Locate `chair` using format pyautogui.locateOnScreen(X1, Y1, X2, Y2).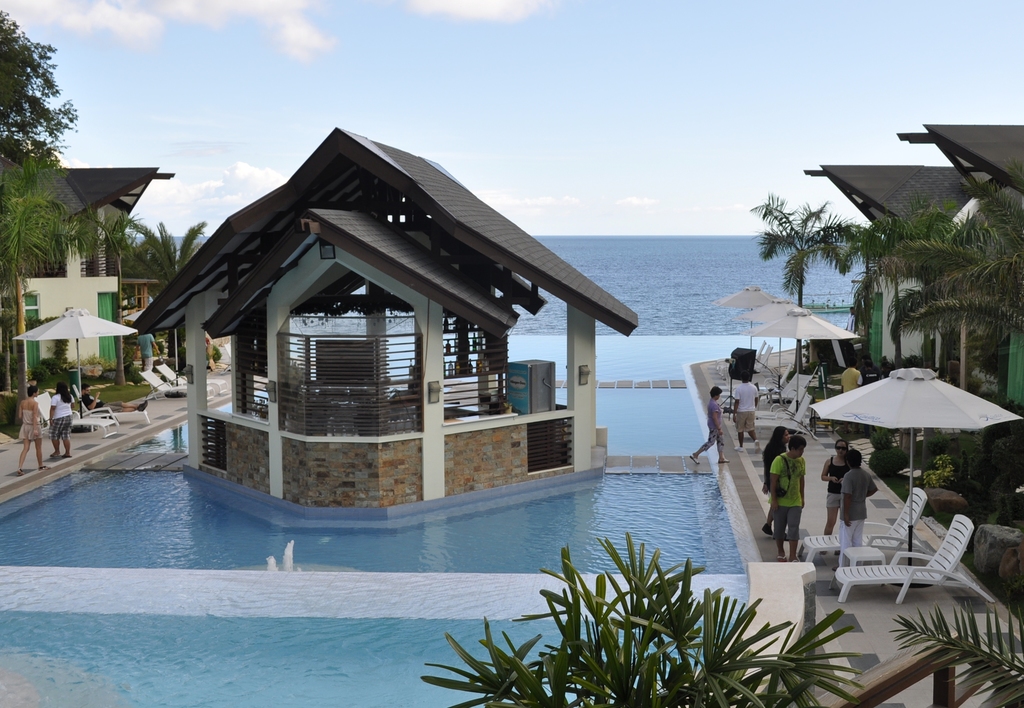
pyautogui.locateOnScreen(34, 392, 115, 440).
